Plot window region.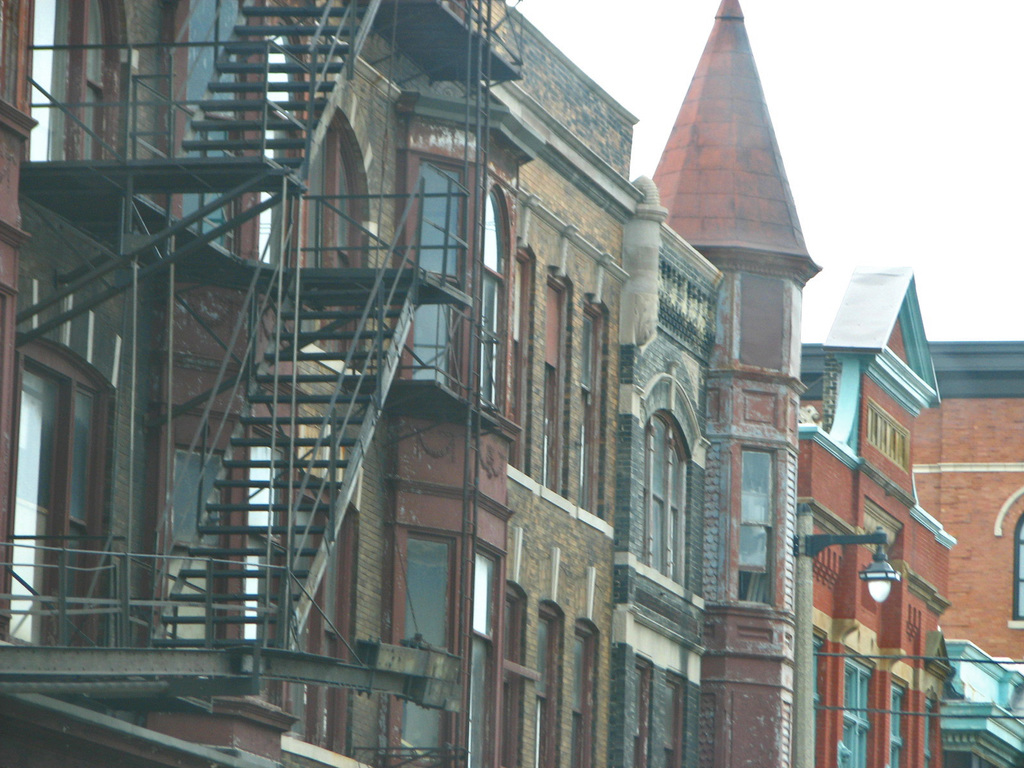
Plotted at 865, 394, 912, 472.
